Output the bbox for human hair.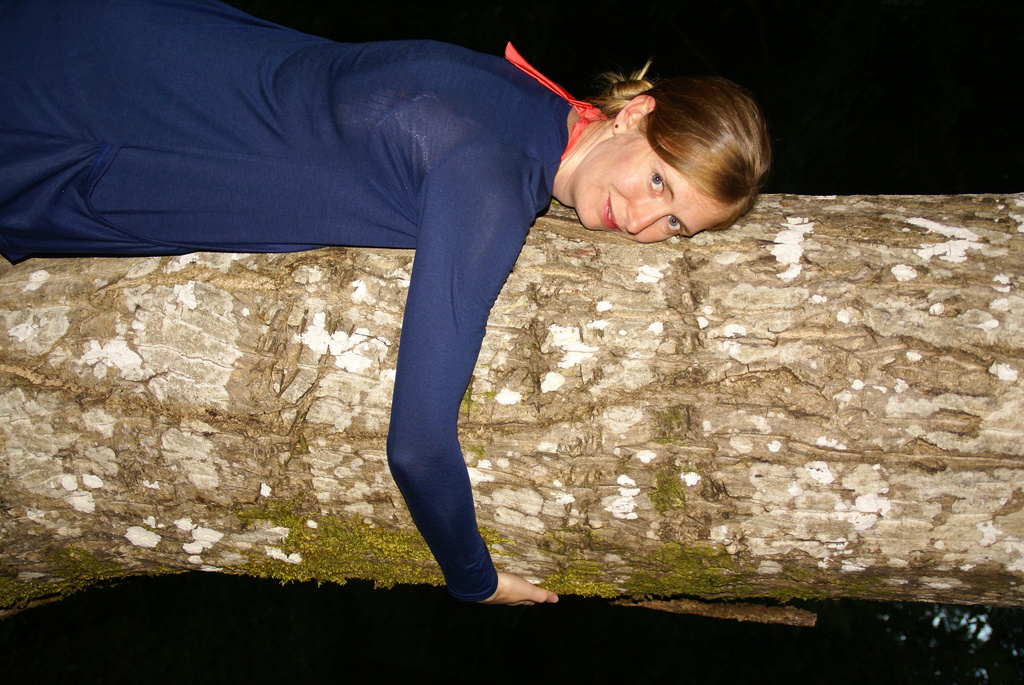
<box>612,63,776,242</box>.
